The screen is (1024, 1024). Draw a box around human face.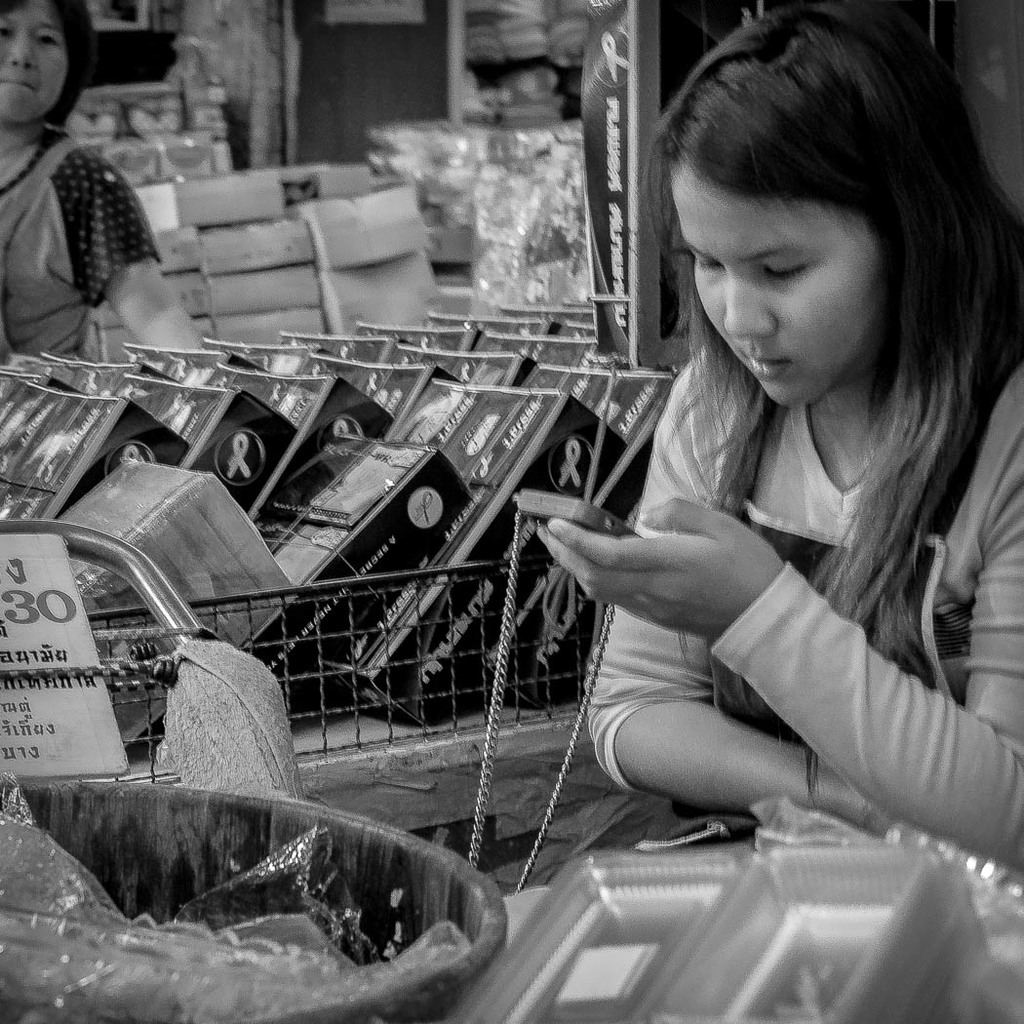
667, 162, 884, 411.
